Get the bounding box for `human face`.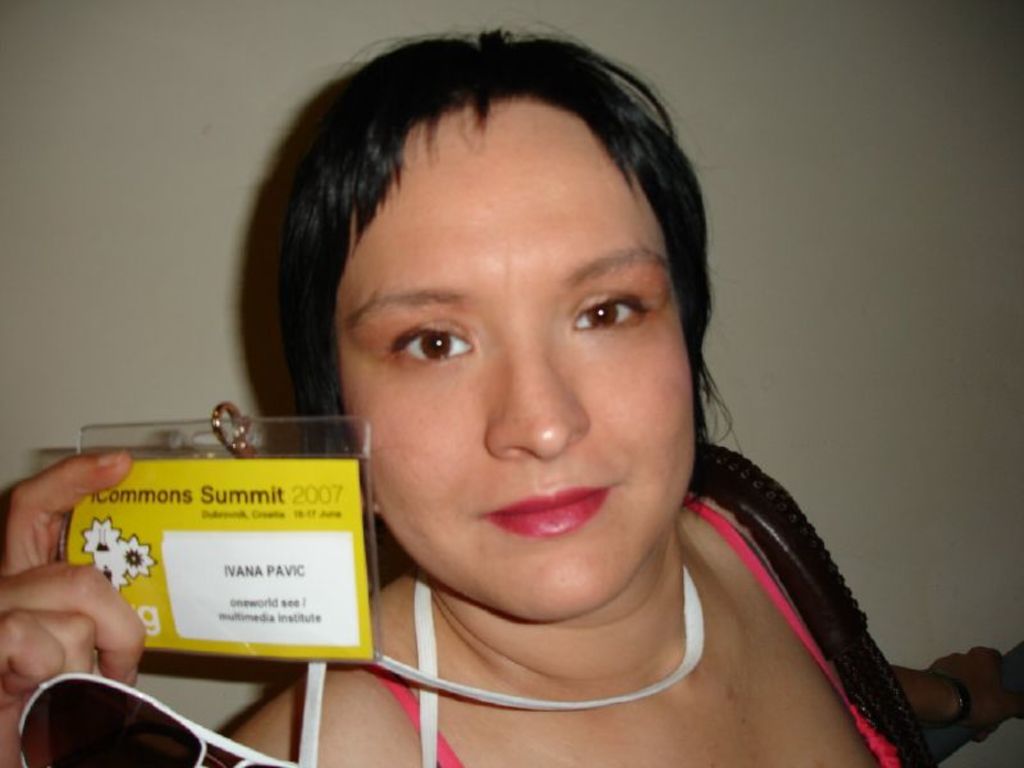
(333, 95, 695, 621).
